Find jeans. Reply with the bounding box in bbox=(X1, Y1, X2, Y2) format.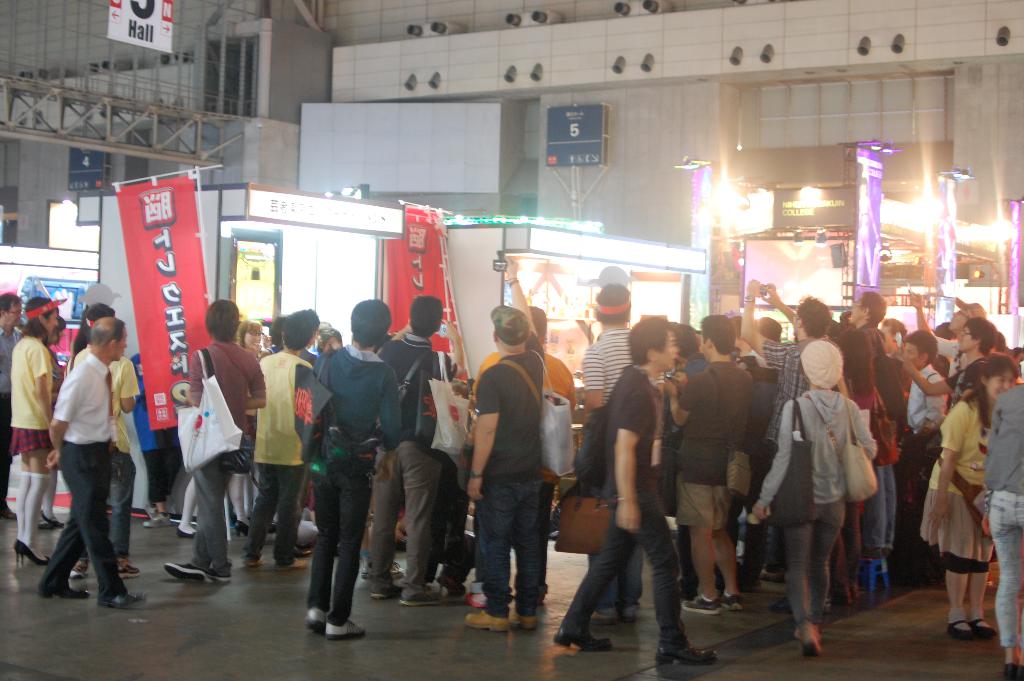
bbox=(986, 490, 1023, 650).
